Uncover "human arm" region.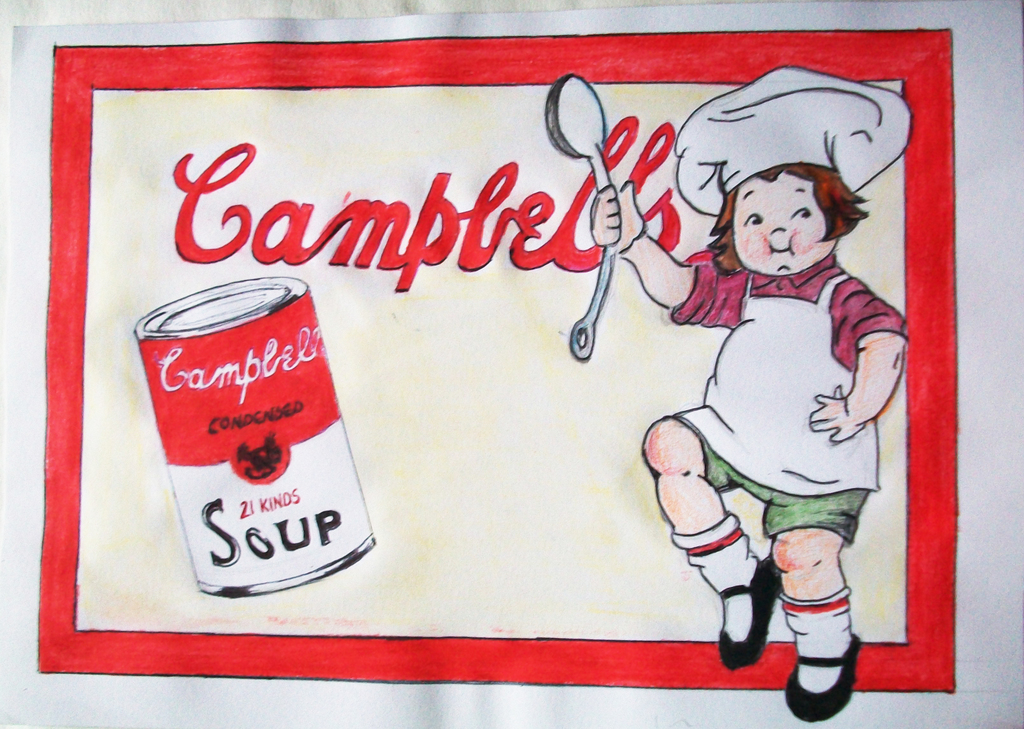
Uncovered: l=591, t=181, r=749, b=328.
